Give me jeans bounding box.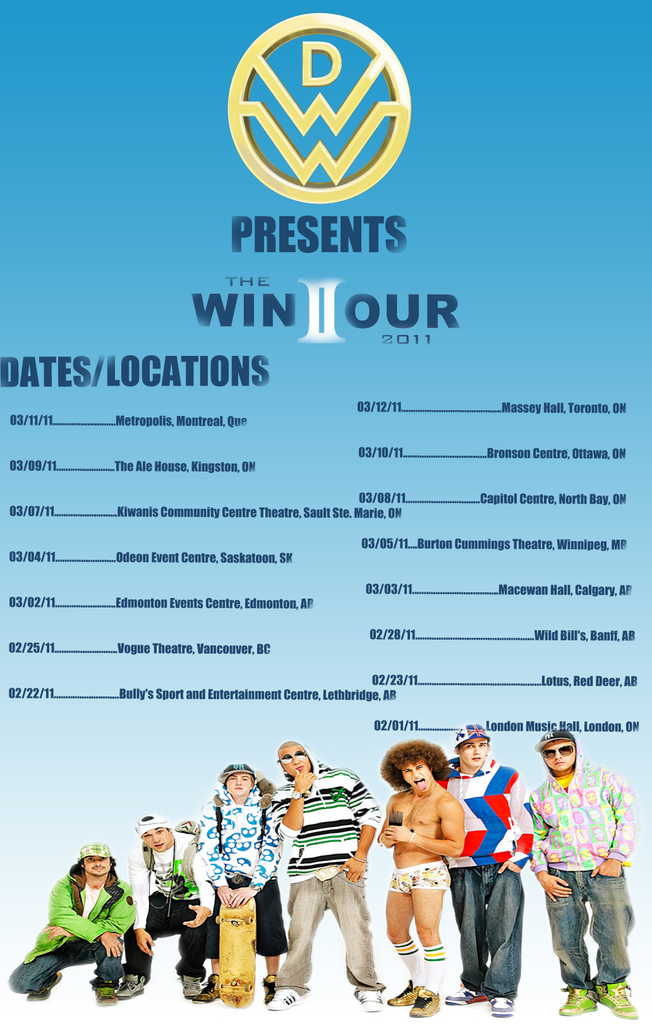
[388, 862, 454, 892].
